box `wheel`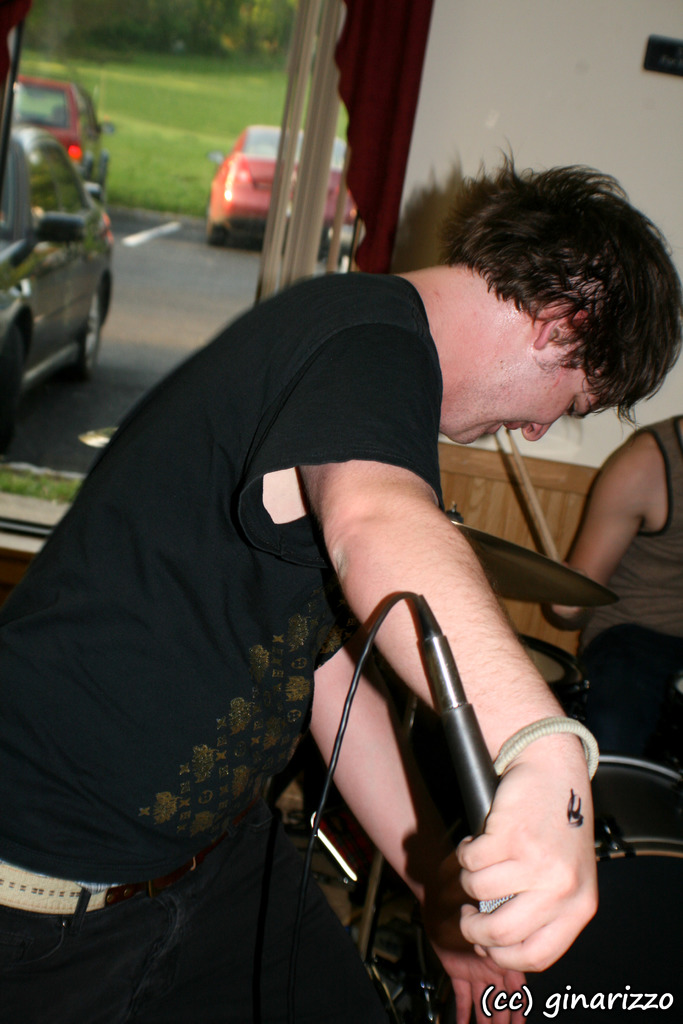
left=205, top=216, right=230, bottom=246
